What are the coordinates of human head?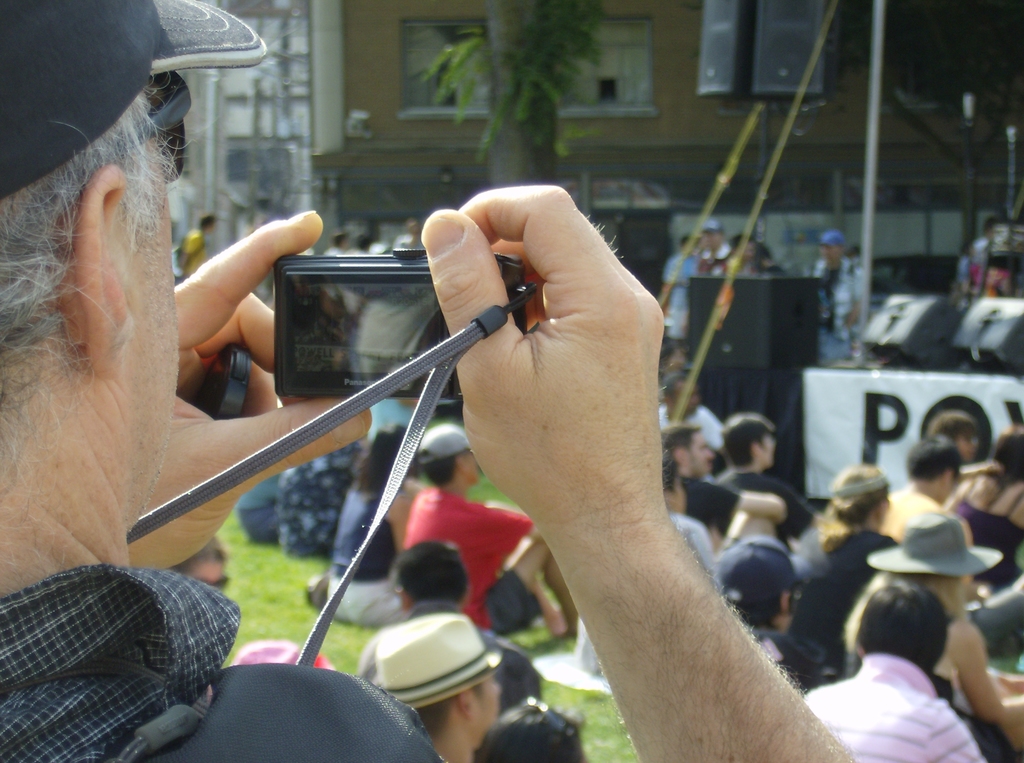
pyautogui.locateOnScreen(363, 425, 418, 489).
